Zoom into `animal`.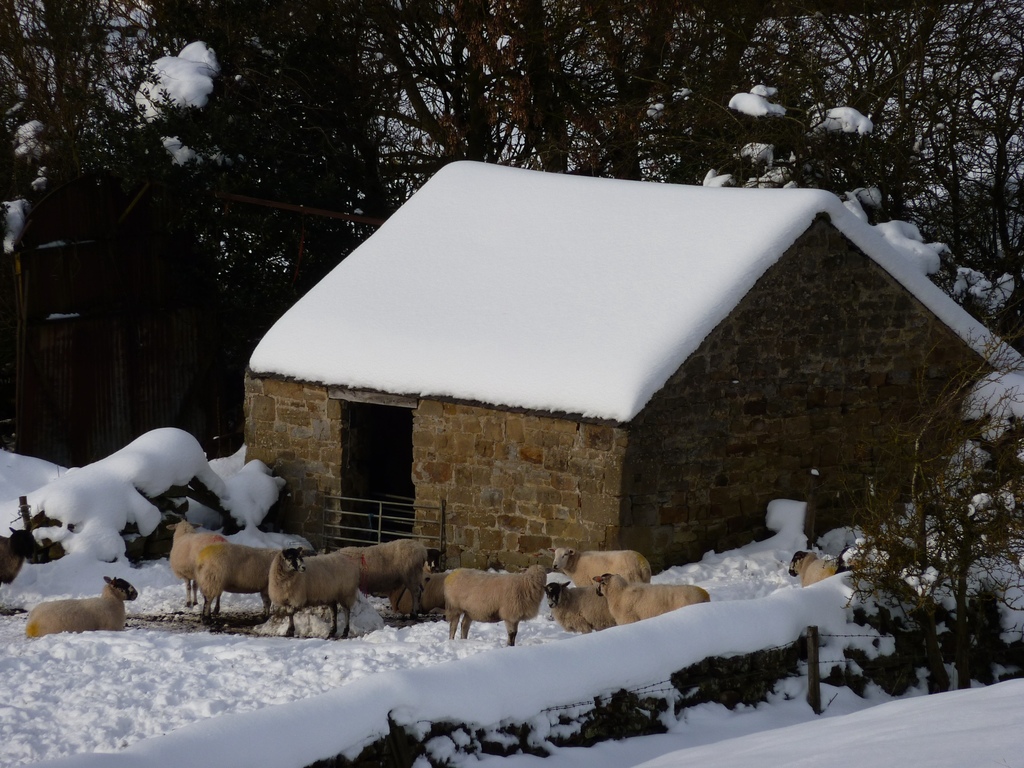
Zoom target: Rect(161, 519, 227, 601).
